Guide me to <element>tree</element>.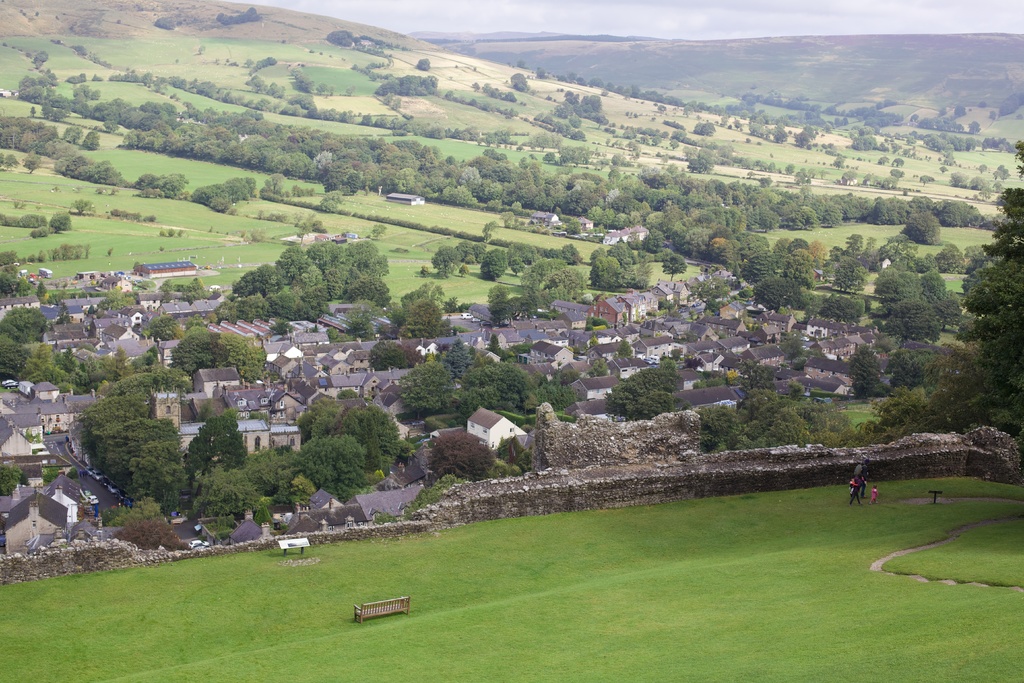
Guidance: [left=776, top=336, right=819, bottom=363].
